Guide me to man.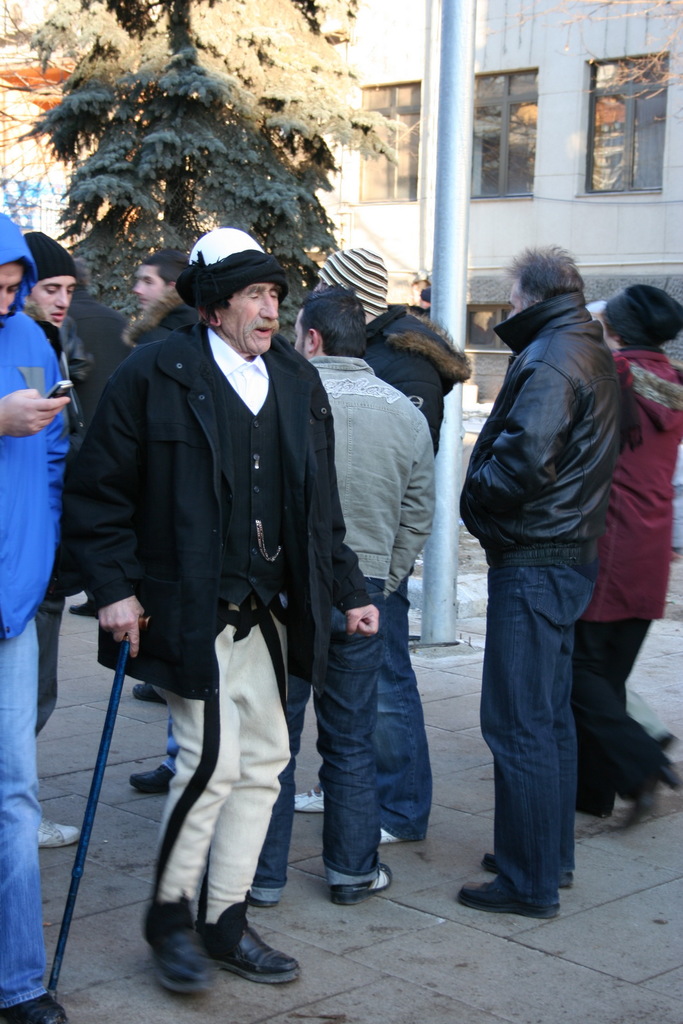
Guidance: (460, 239, 622, 920).
